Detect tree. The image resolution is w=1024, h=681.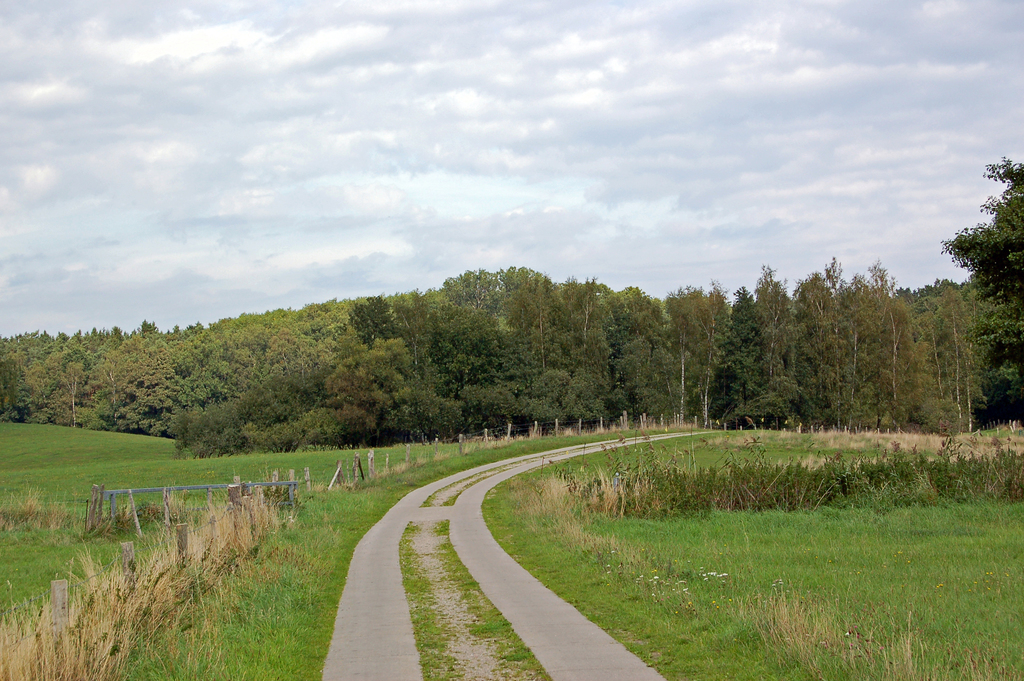
<region>945, 152, 1023, 423</region>.
